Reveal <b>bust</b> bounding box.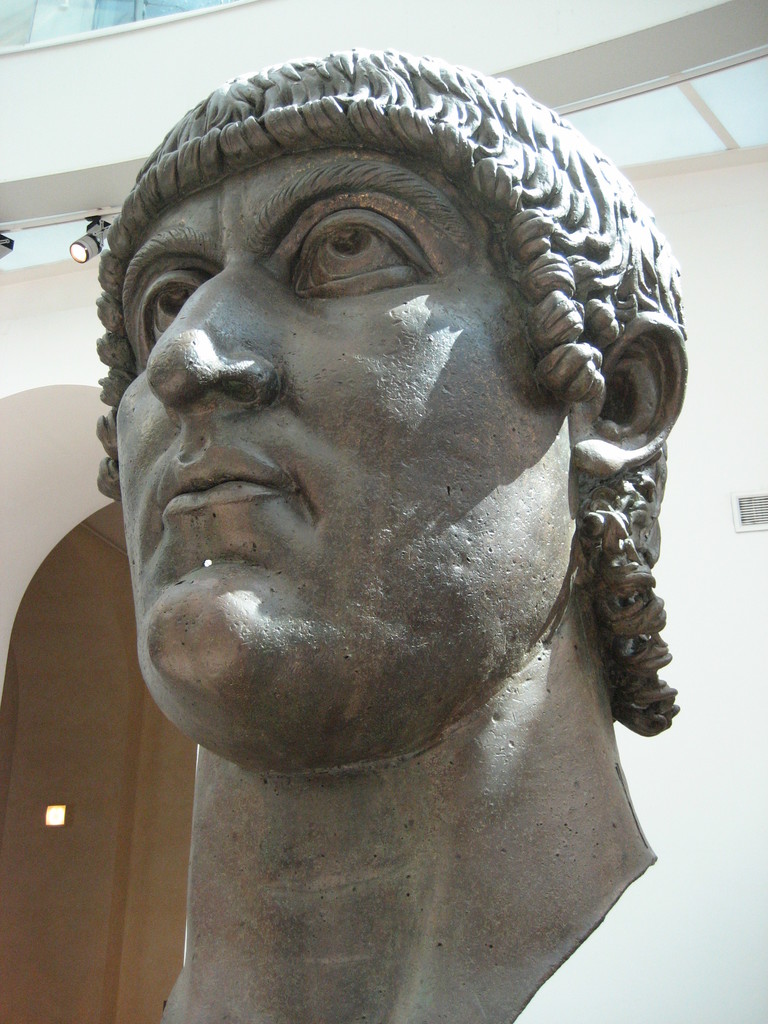
Revealed: (left=90, top=42, right=682, bottom=1023).
